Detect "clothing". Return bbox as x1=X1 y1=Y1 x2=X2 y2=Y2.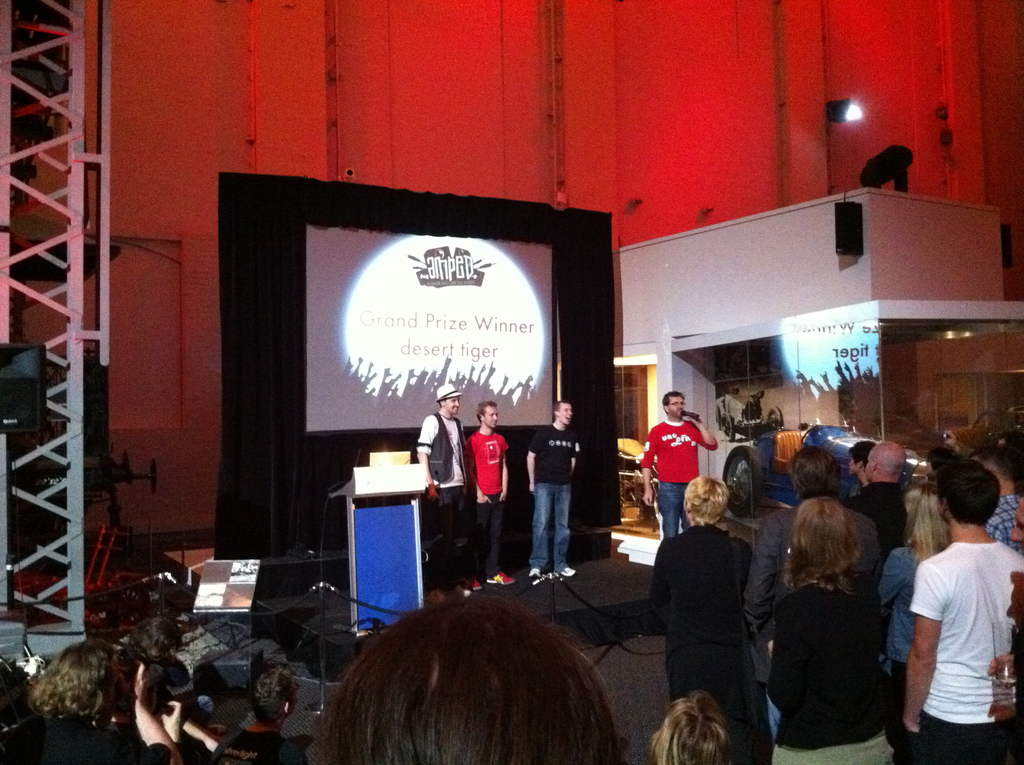
x1=212 y1=728 x2=308 y2=764.
